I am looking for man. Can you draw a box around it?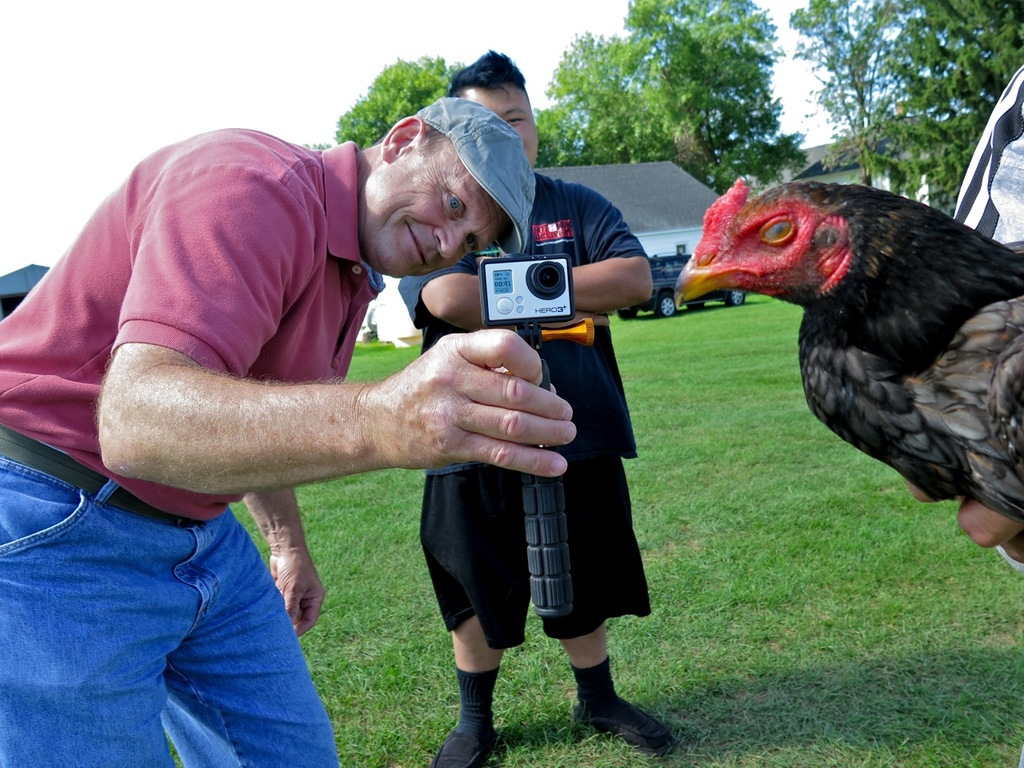
Sure, the bounding box is Rect(394, 42, 678, 767).
